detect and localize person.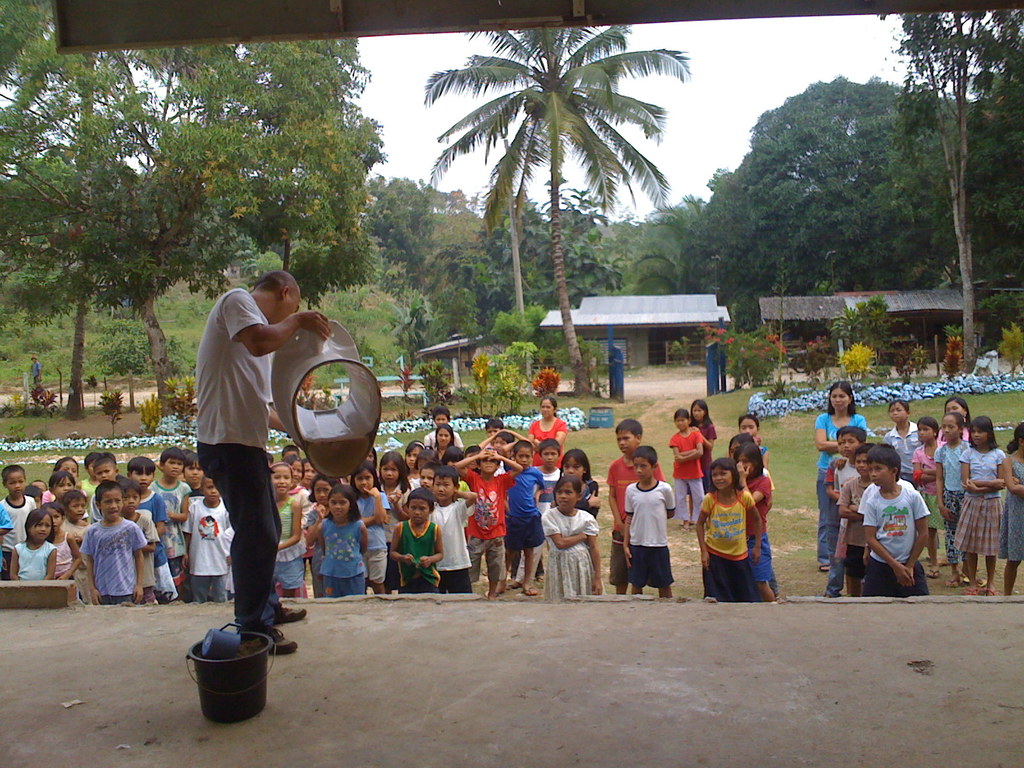
Localized at (left=319, top=479, right=364, bottom=598).
